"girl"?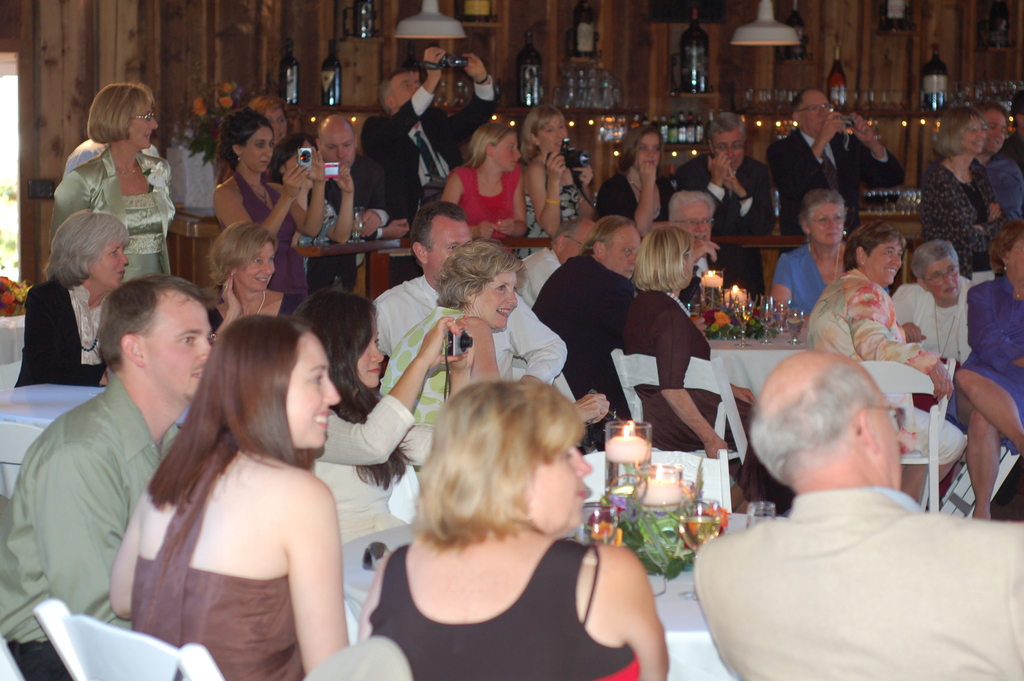
locate(214, 106, 324, 296)
